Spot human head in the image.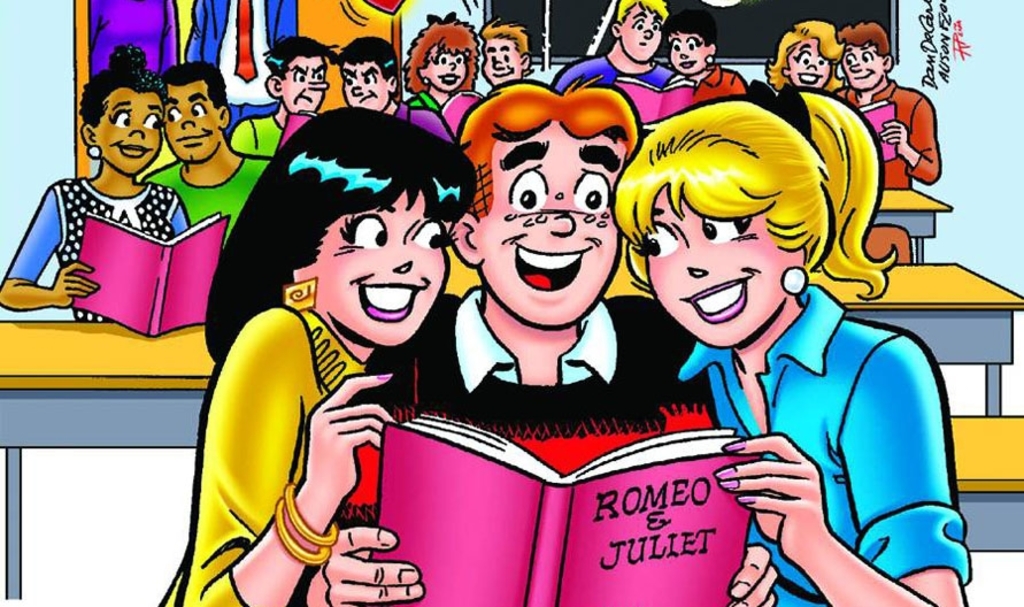
human head found at <region>338, 38, 399, 108</region>.
